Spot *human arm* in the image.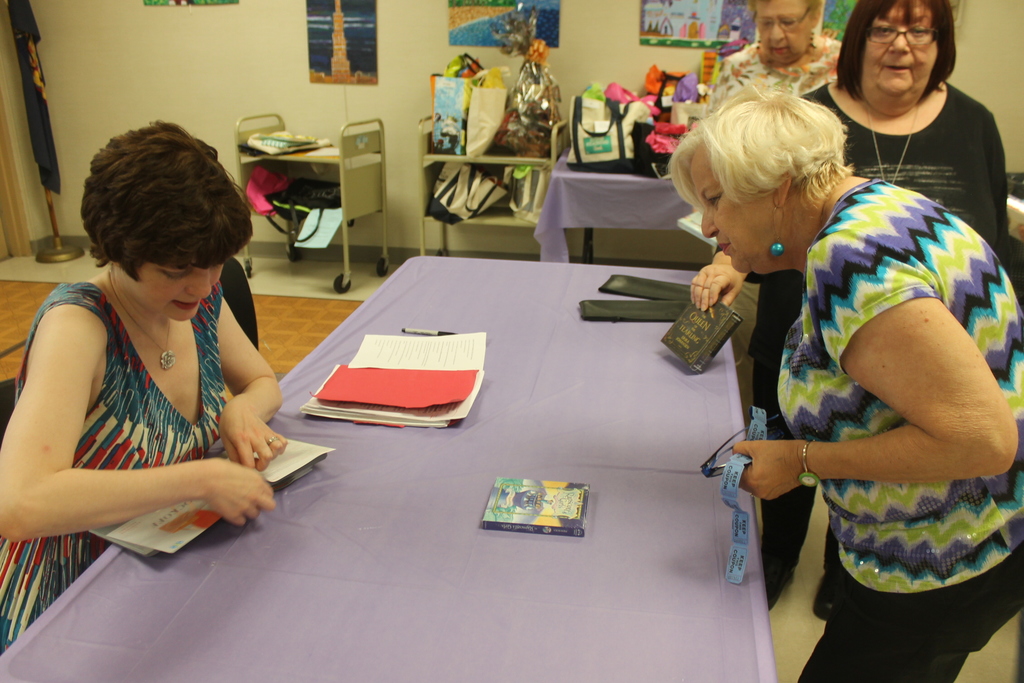
*human arm* found at [729,226,1022,506].
